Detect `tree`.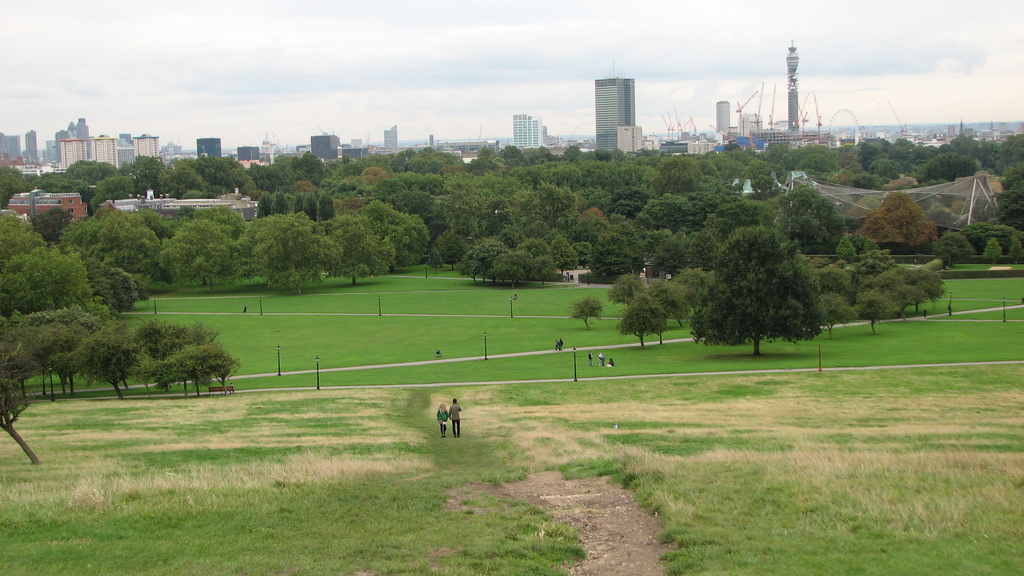
Detected at x1=0 y1=325 x2=59 y2=406.
